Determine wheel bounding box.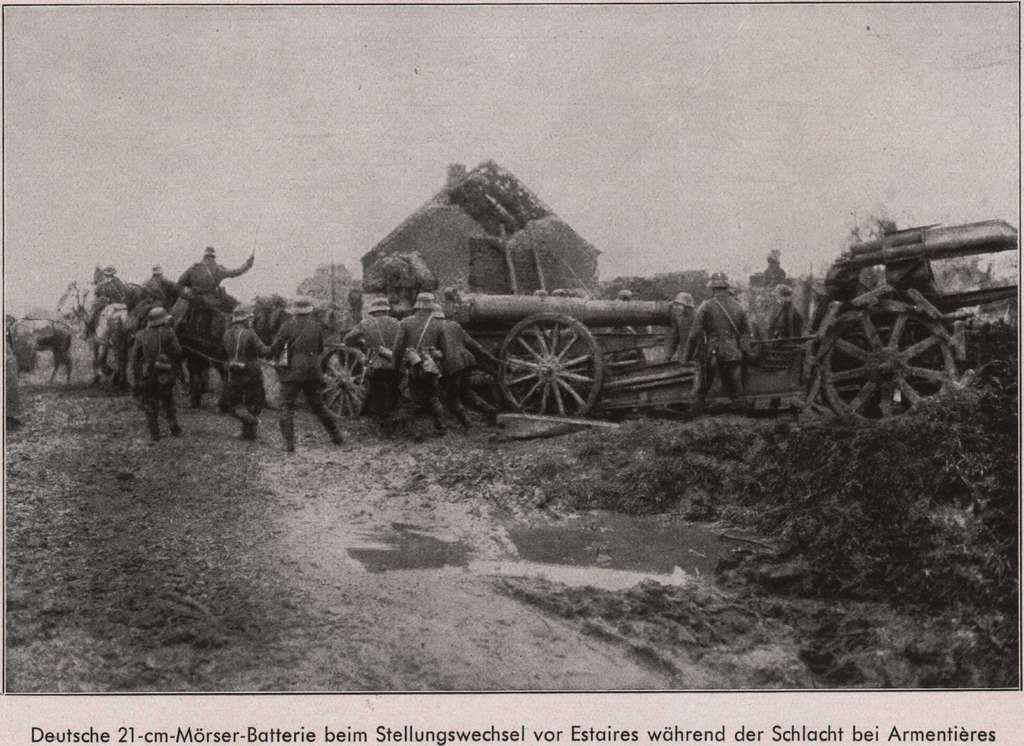
Determined: box=[319, 345, 372, 420].
